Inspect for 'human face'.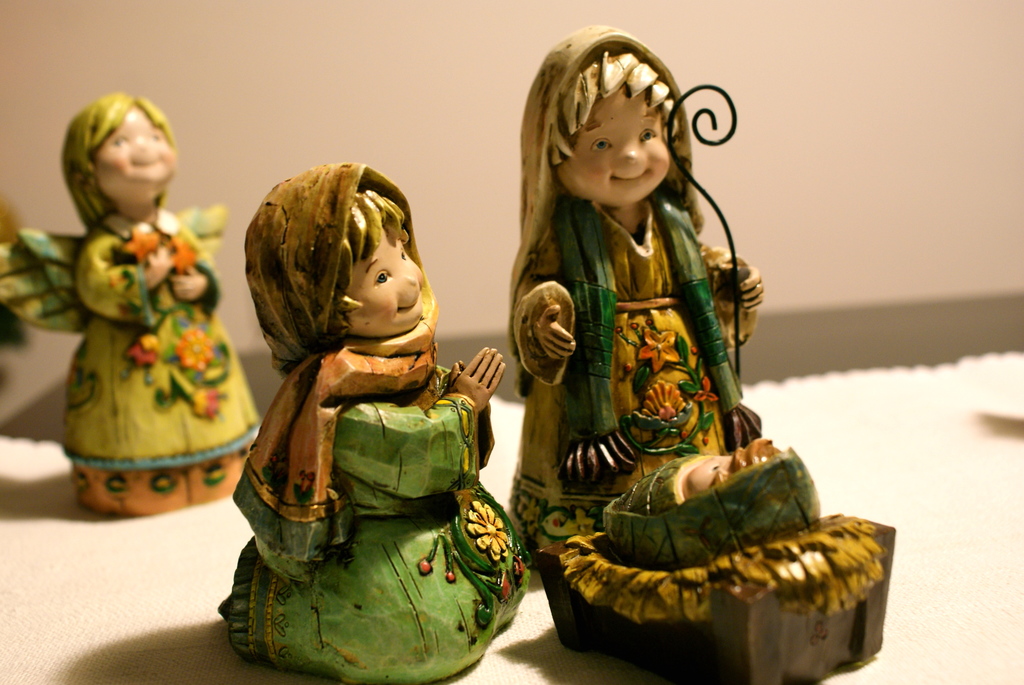
Inspection: l=92, t=108, r=181, b=195.
